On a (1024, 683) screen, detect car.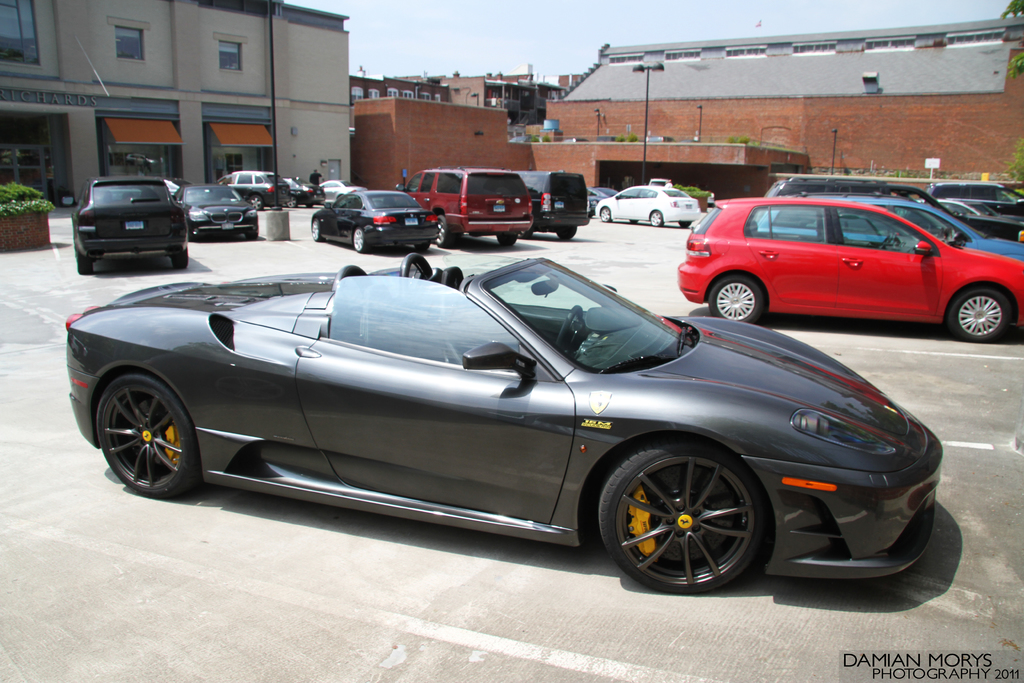
left=584, top=185, right=614, bottom=213.
